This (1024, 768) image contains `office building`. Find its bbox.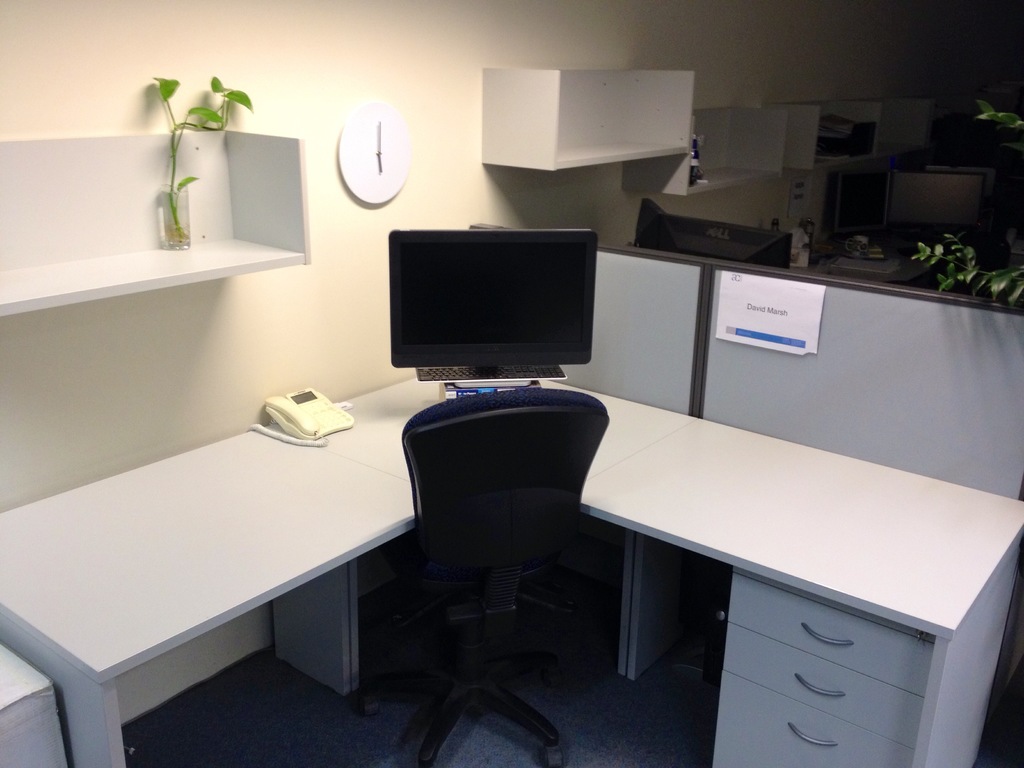
[0, 64, 996, 745].
